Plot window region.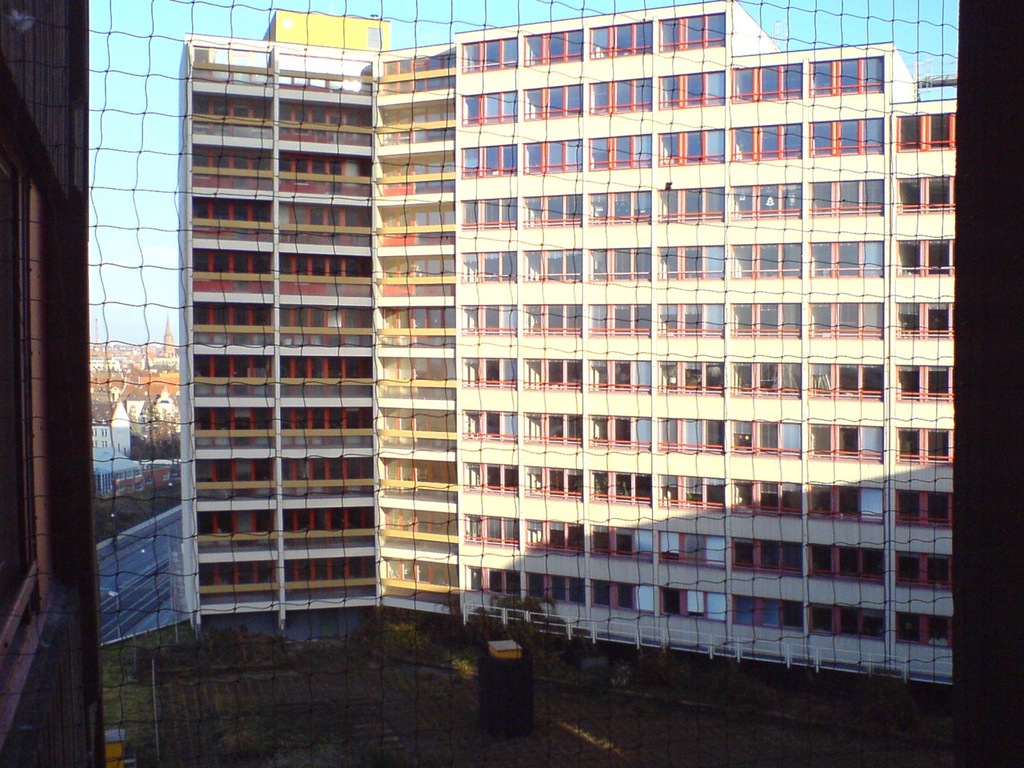
Plotted at [x1=373, y1=98, x2=457, y2=150].
